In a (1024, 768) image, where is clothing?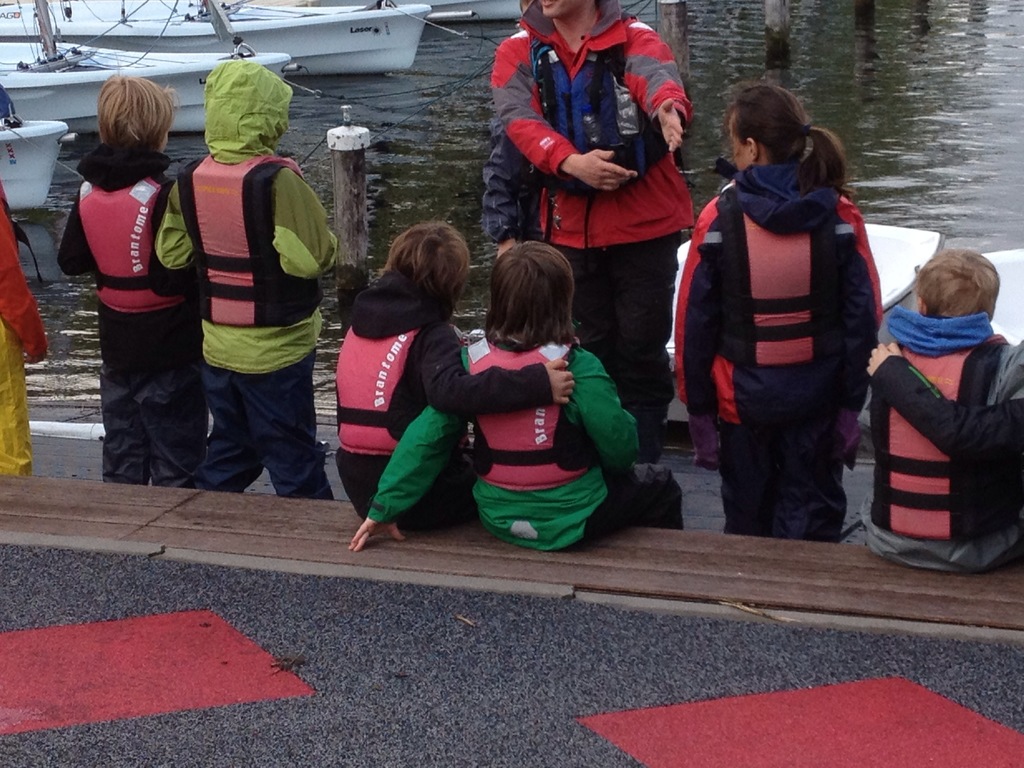
detection(865, 307, 1023, 576).
